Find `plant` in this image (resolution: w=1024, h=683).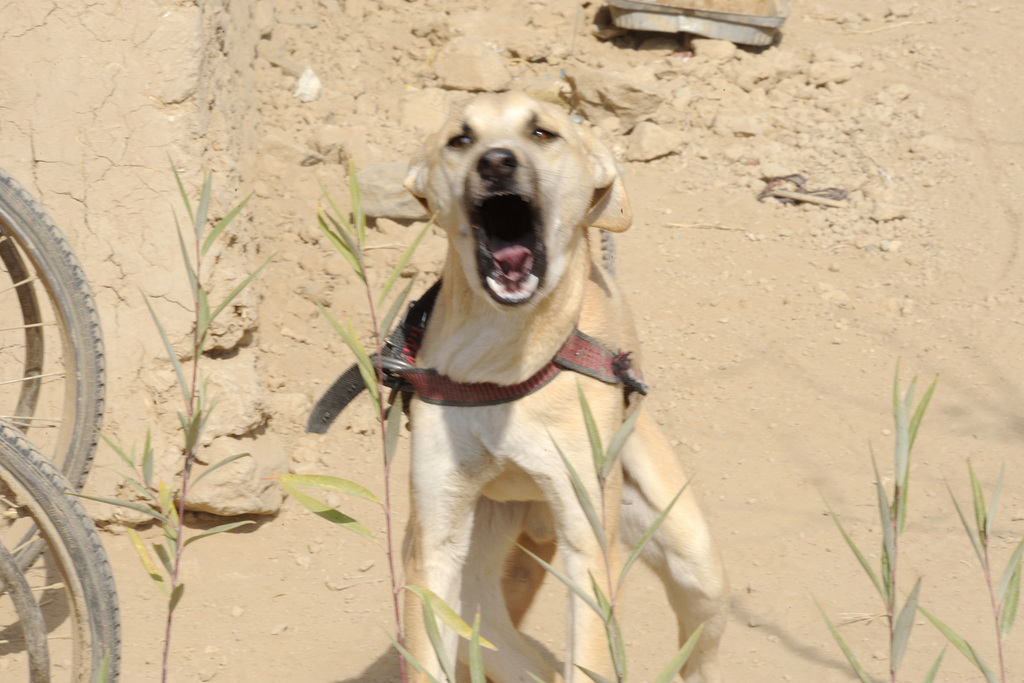
(290,153,455,682).
